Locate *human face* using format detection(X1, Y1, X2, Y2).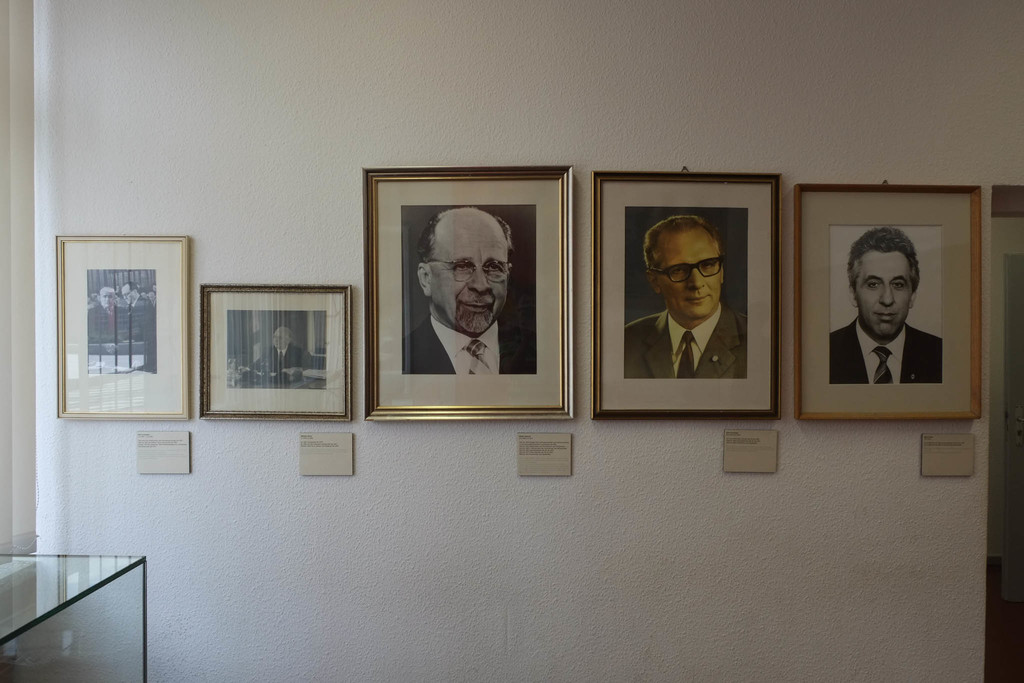
detection(273, 331, 291, 347).
